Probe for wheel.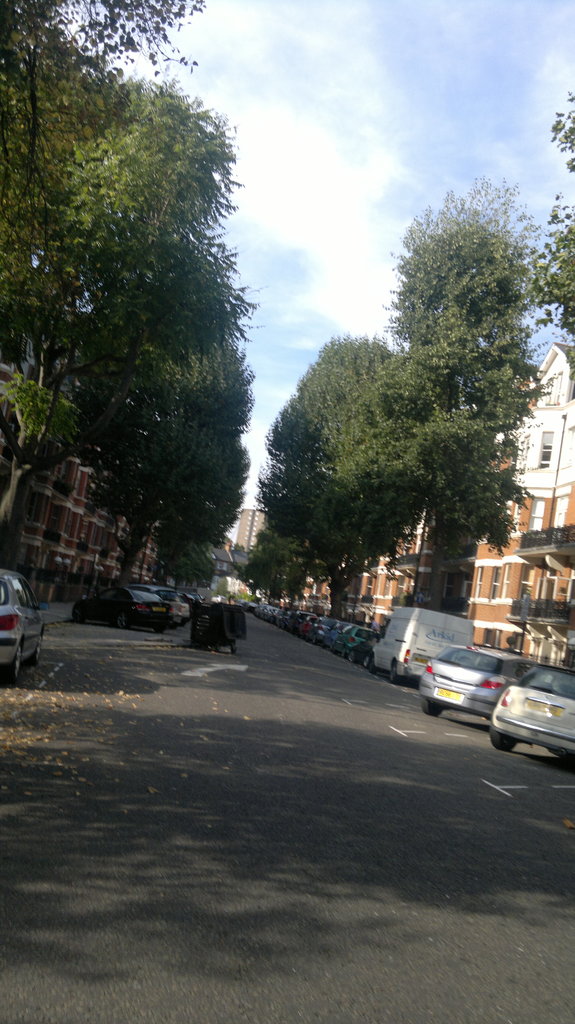
Probe result: box(156, 627, 165, 634).
